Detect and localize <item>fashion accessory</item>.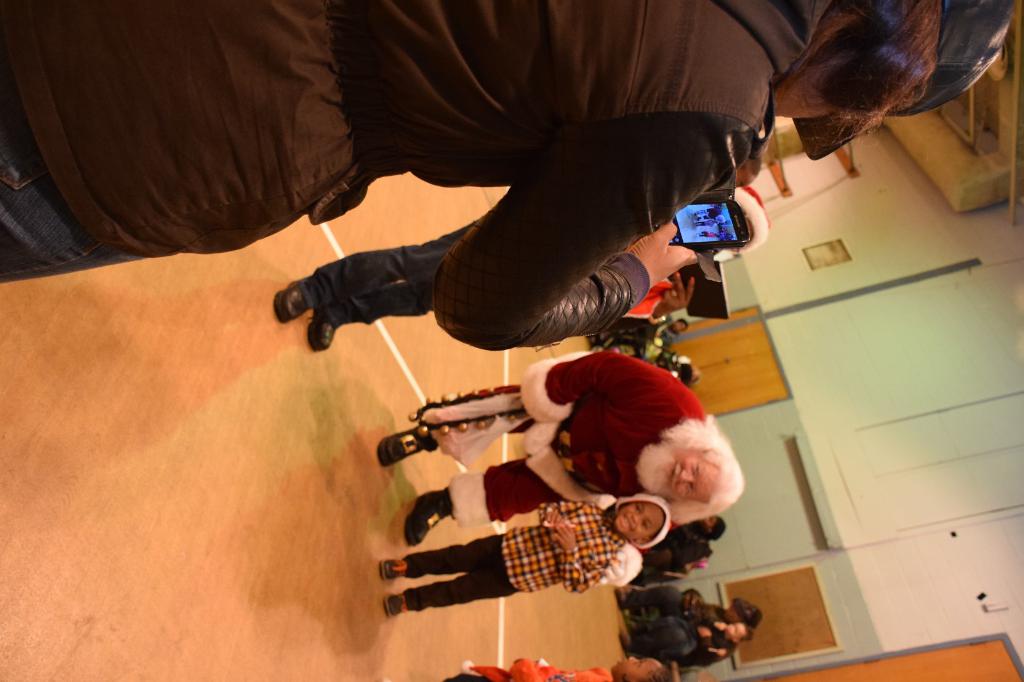
Localized at 303:311:337:353.
